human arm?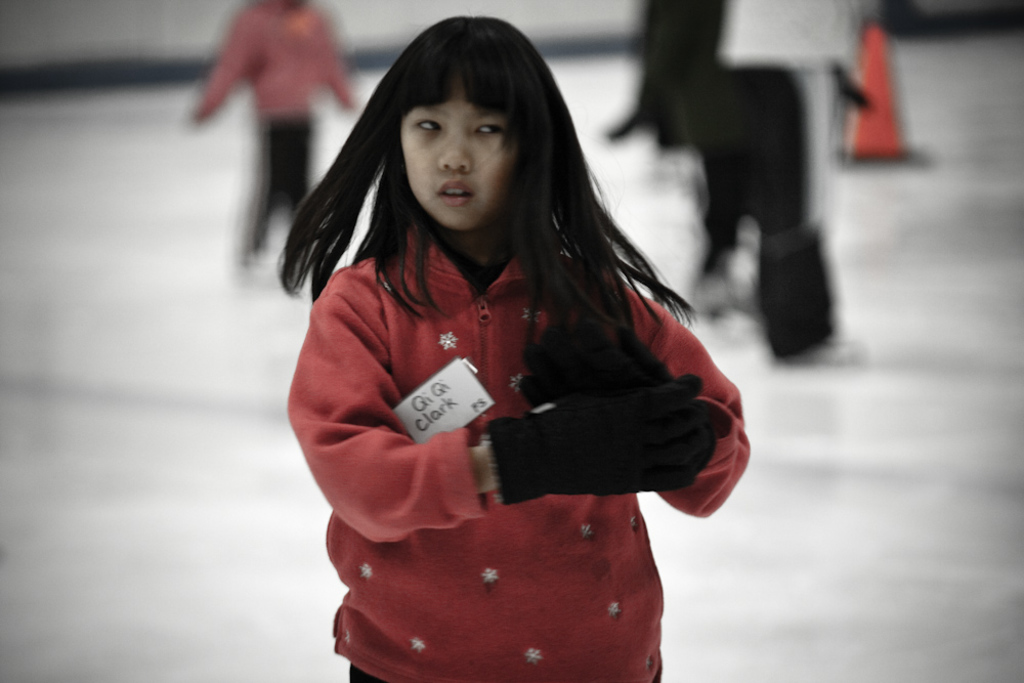
x1=189 y1=7 x2=271 y2=127
